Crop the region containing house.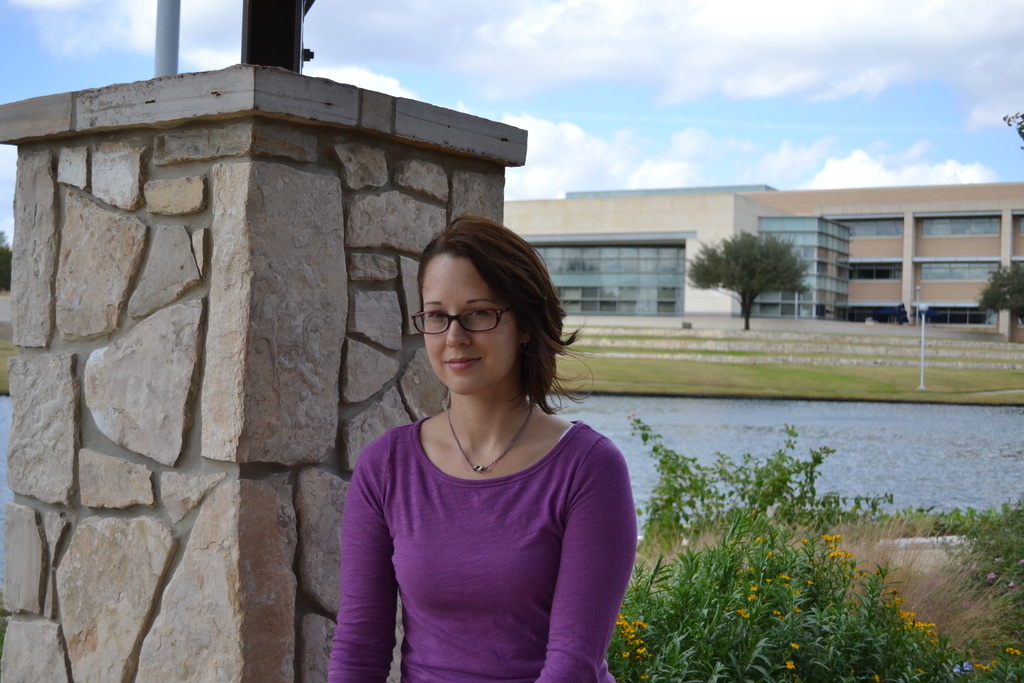
Crop region: detection(504, 193, 852, 333).
